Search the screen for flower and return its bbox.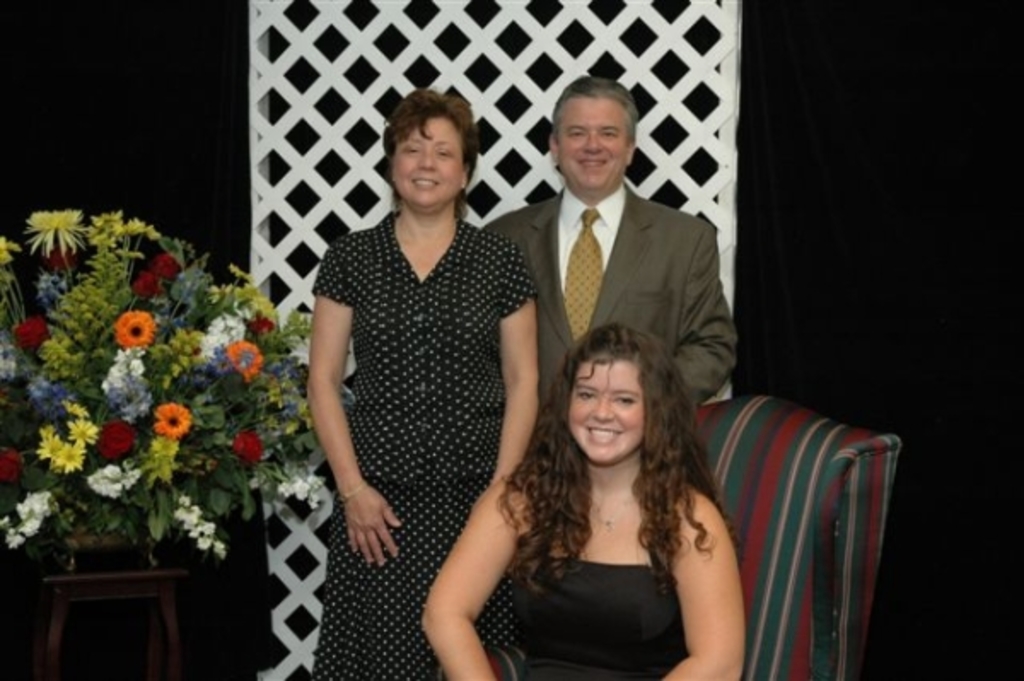
Found: box(84, 461, 140, 493).
